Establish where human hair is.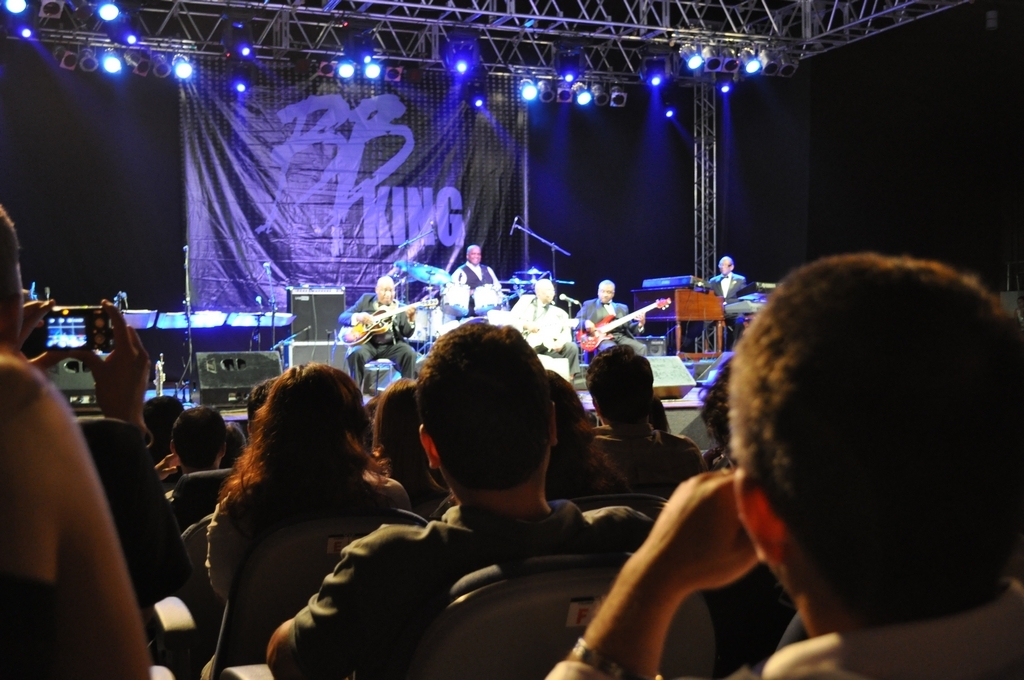
Established at 364:376:416:481.
